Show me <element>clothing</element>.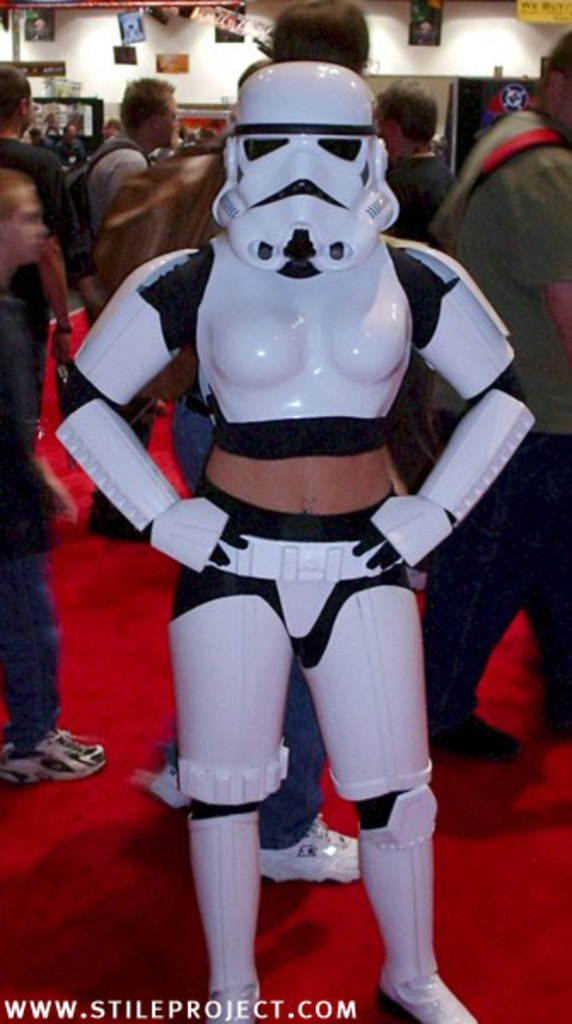
<element>clothing</element> is here: Rect(2, 142, 65, 224).
